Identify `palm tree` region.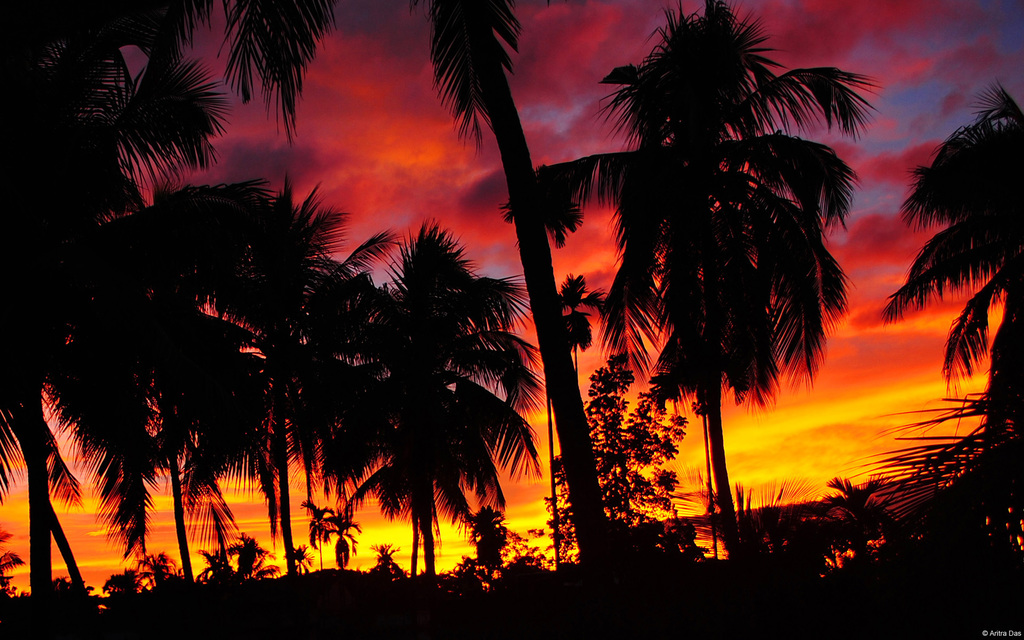
Region: region(397, 0, 632, 572).
